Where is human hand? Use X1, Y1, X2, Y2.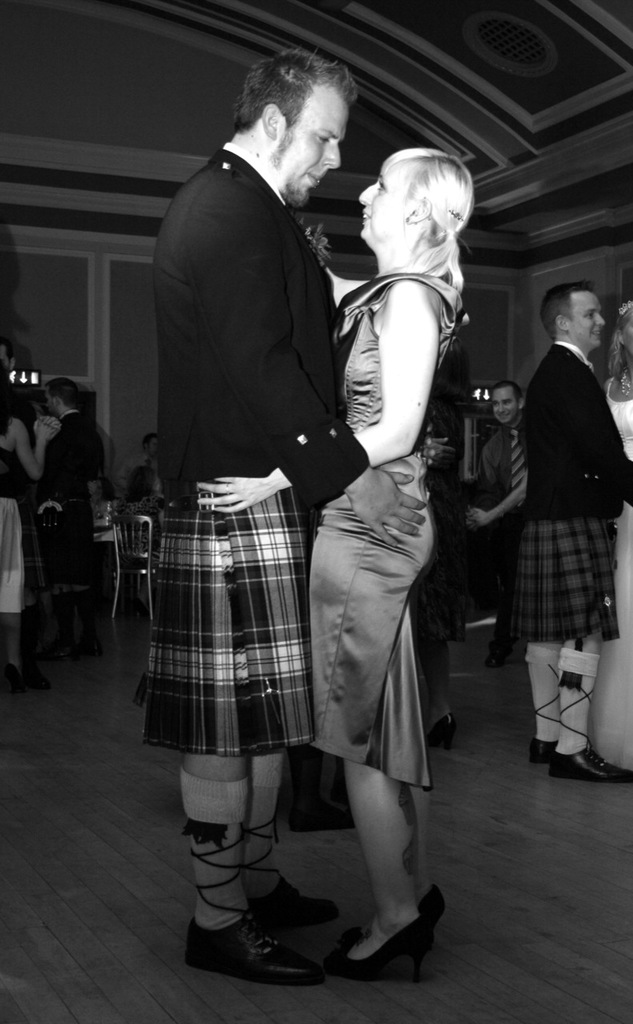
344, 462, 428, 550.
